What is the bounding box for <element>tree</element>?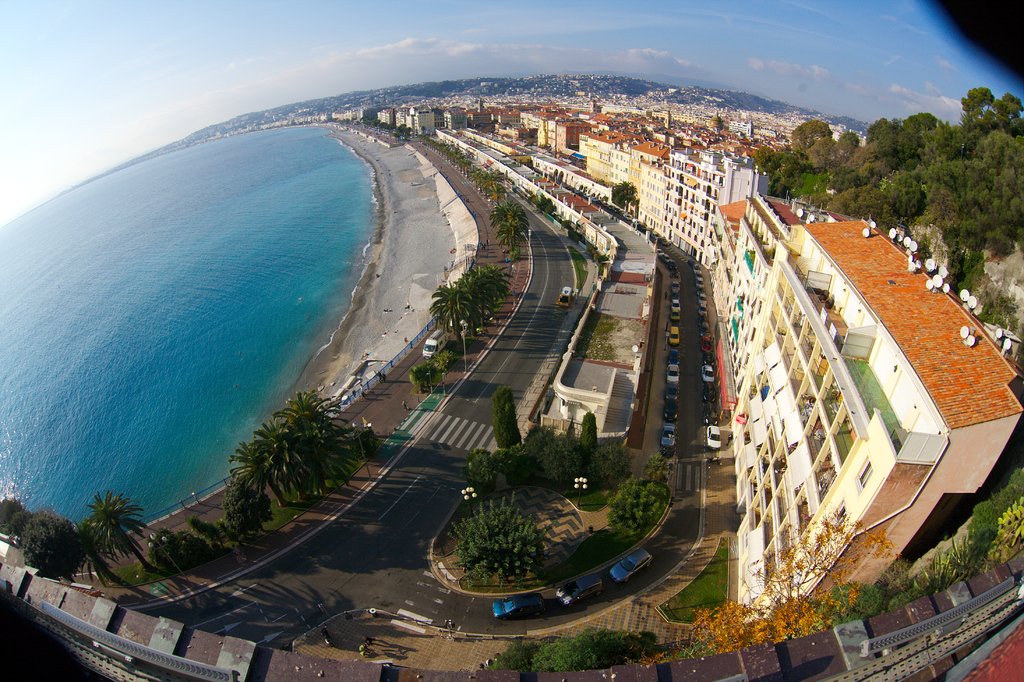
bbox(426, 348, 460, 373).
